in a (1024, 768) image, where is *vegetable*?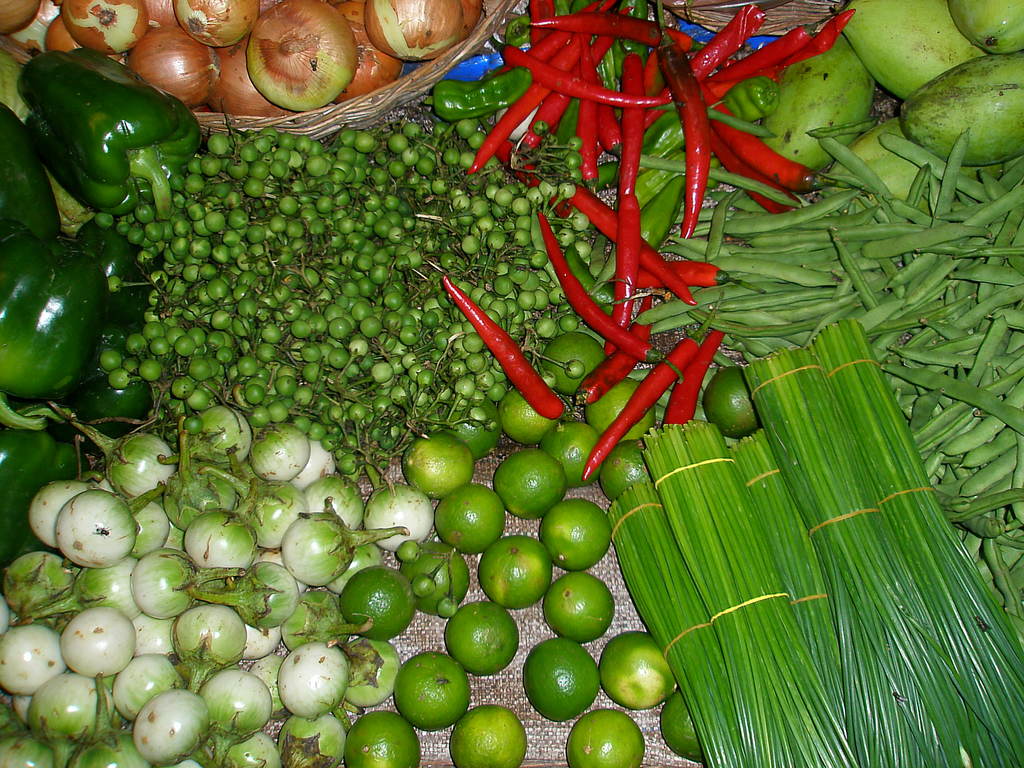
crop(13, 46, 196, 215).
